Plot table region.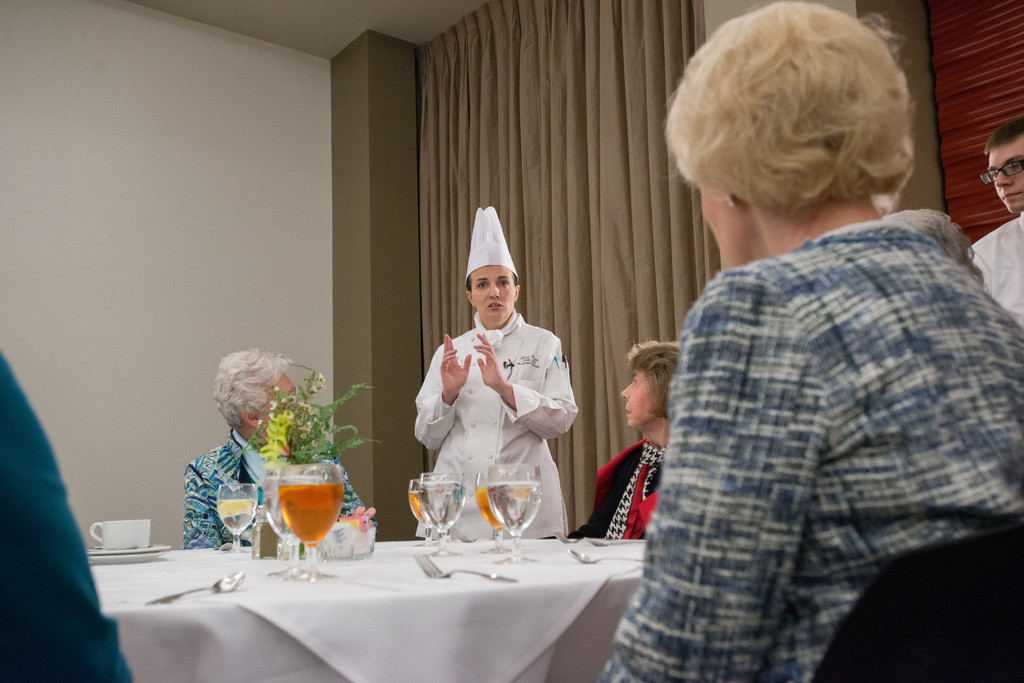
Plotted at Rect(89, 526, 668, 682).
